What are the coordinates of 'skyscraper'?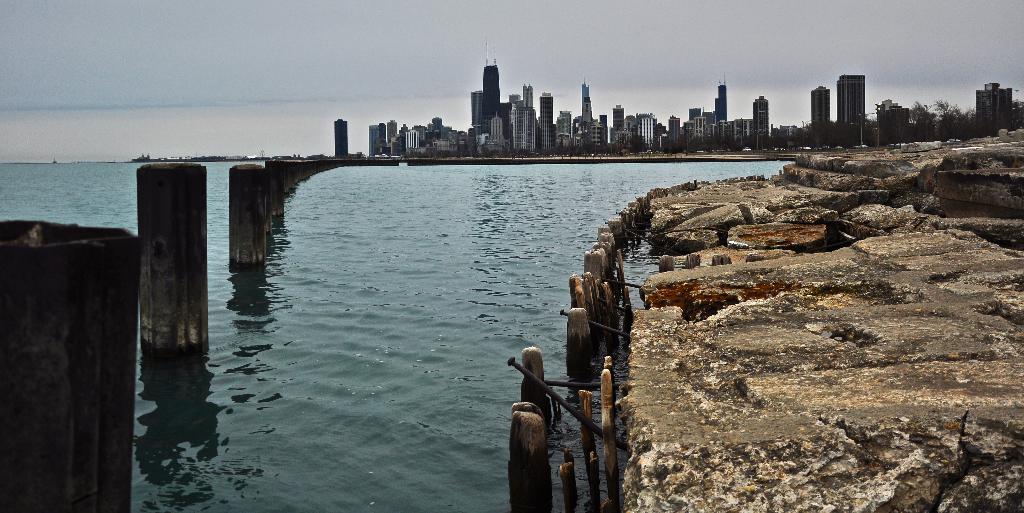
[left=477, top=35, right=501, bottom=126].
